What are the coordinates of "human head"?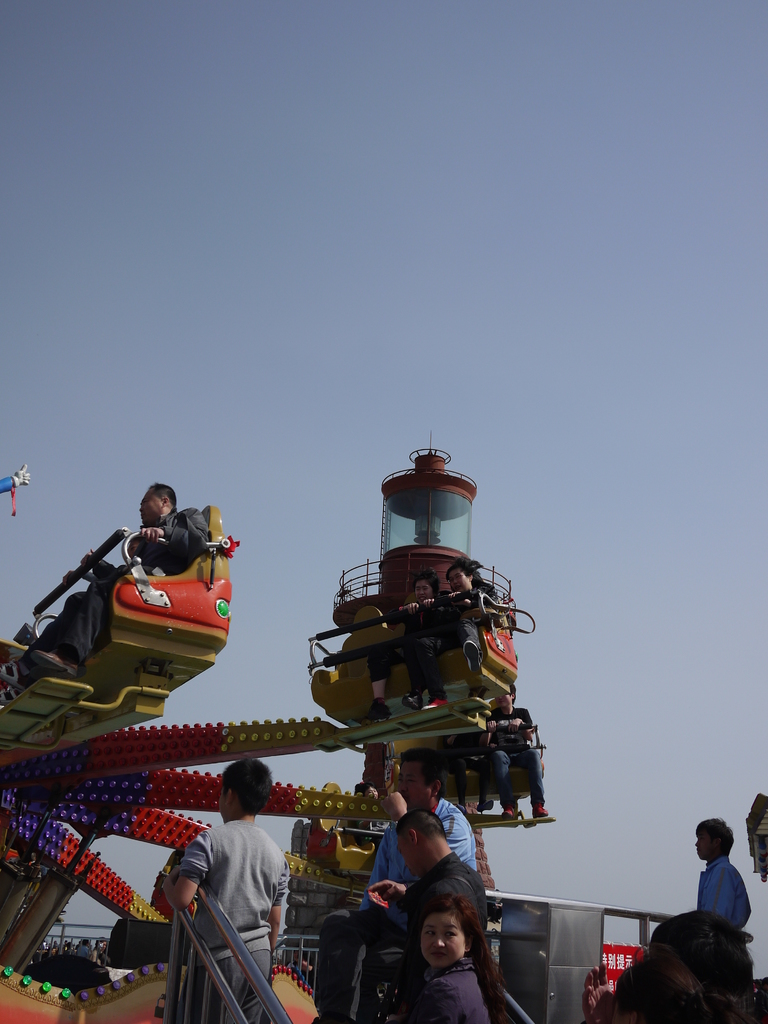
(398,745,440,810).
